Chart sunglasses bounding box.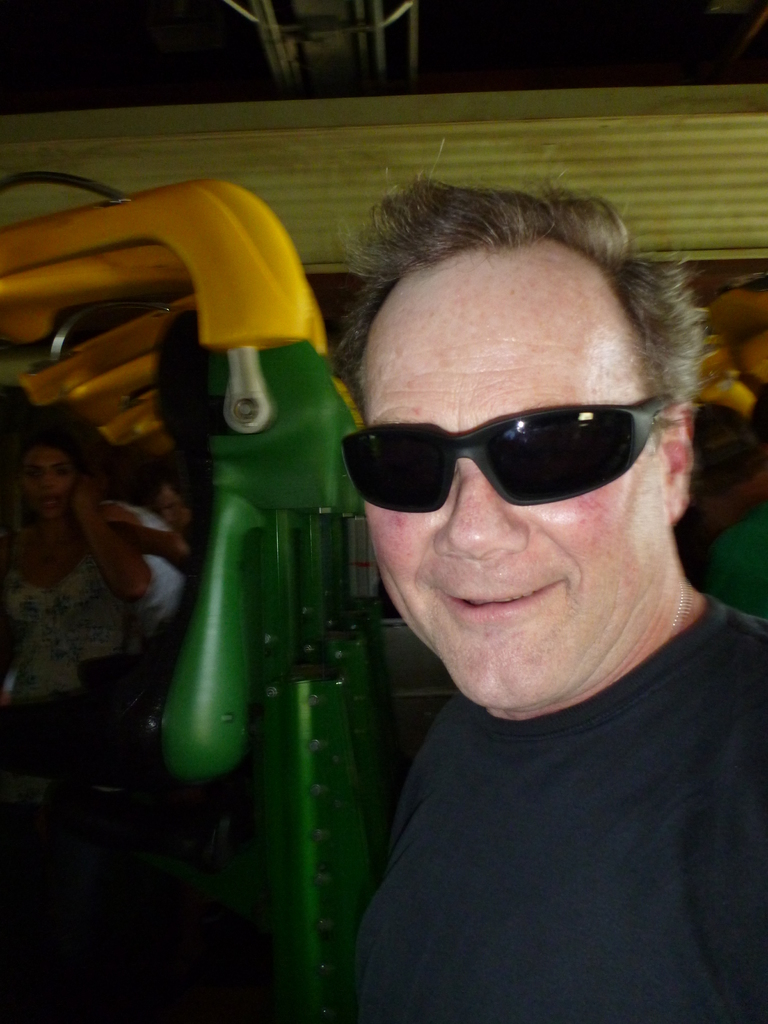
Charted: (341,398,670,510).
